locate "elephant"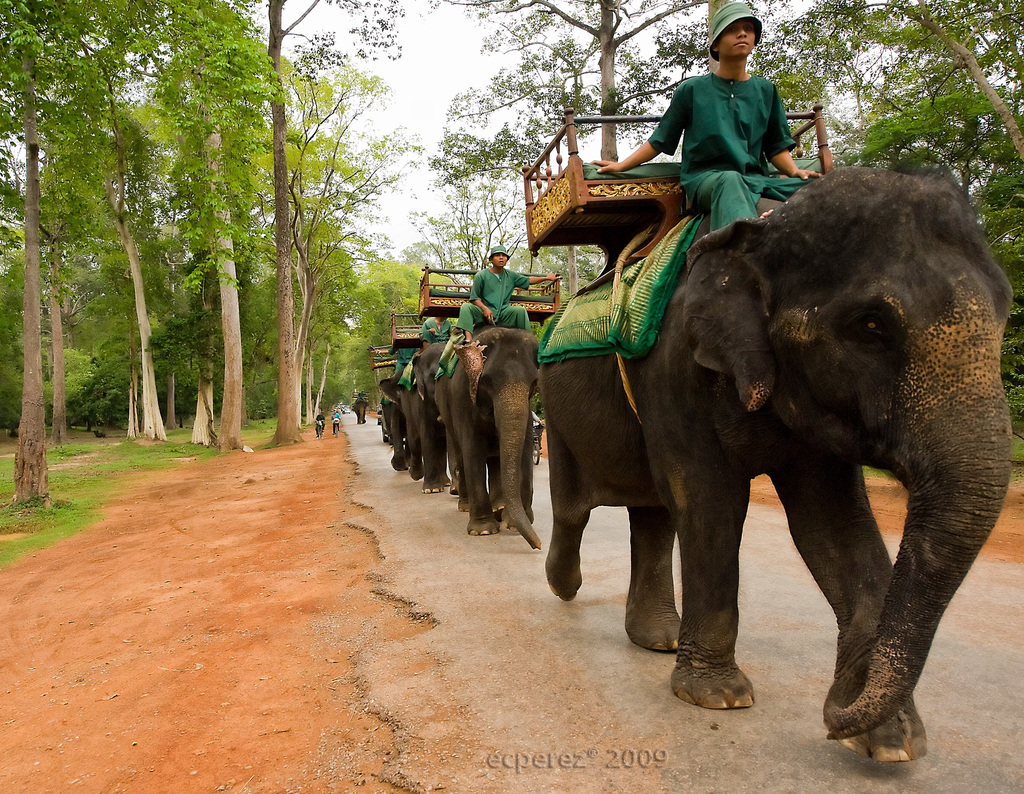
pyautogui.locateOnScreen(432, 319, 543, 549)
